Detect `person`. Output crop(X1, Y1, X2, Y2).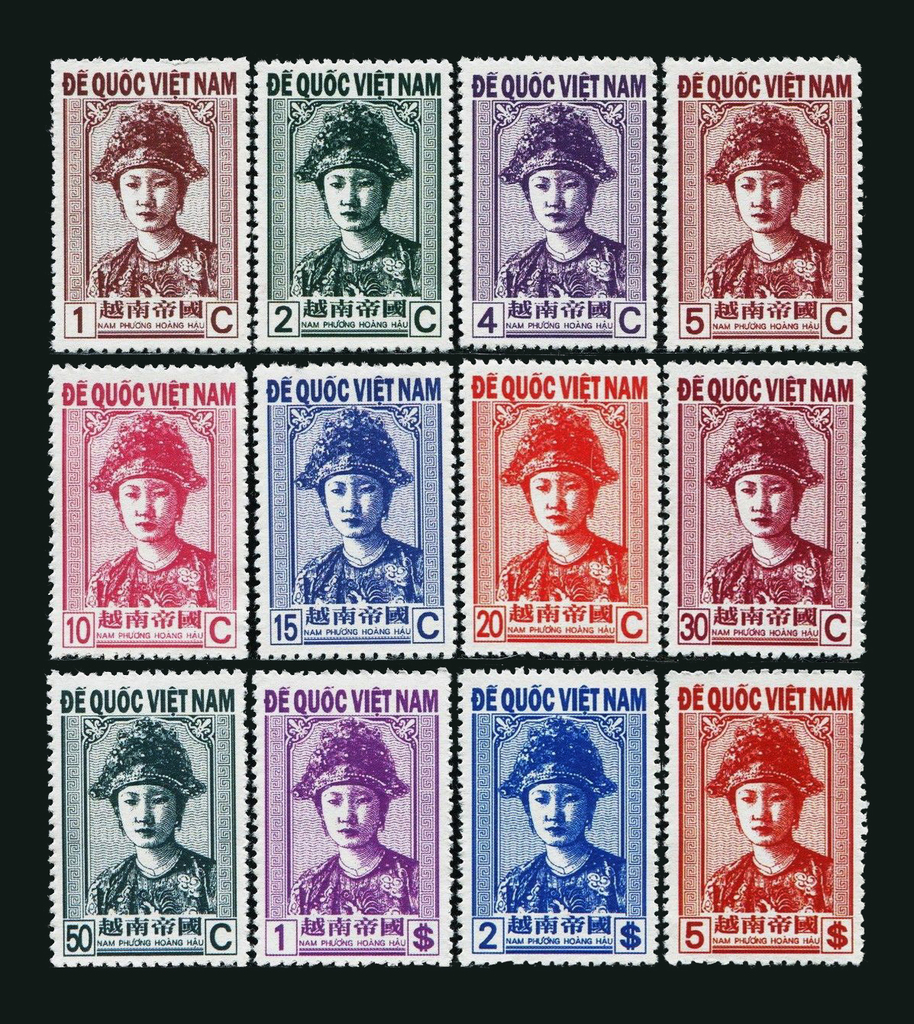
crop(699, 96, 834, 297).
